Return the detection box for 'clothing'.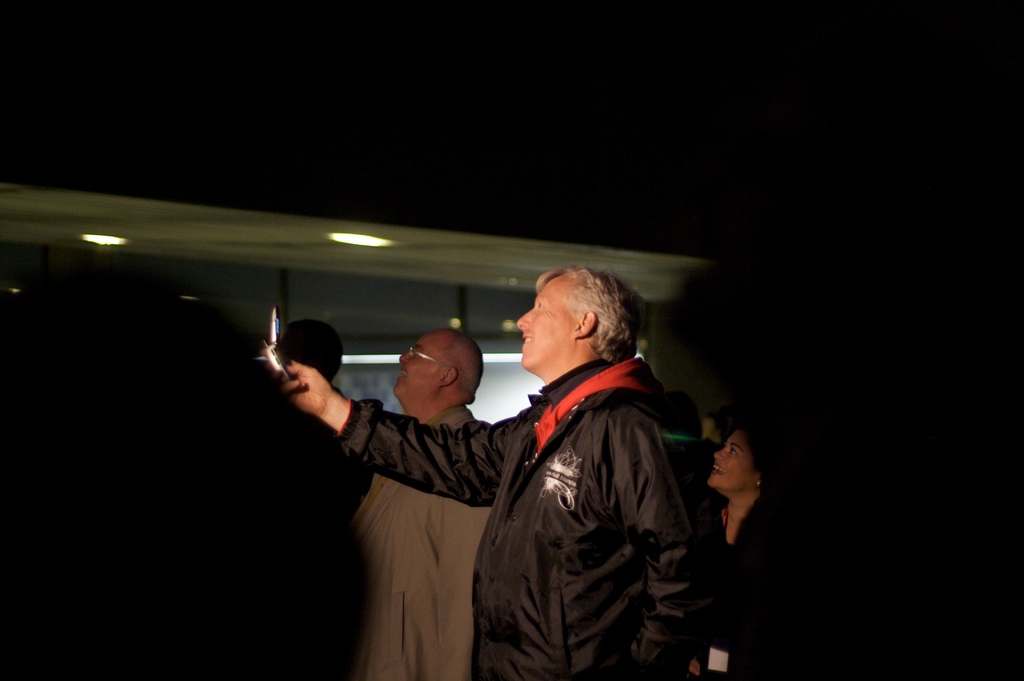
330:391:493:680.
